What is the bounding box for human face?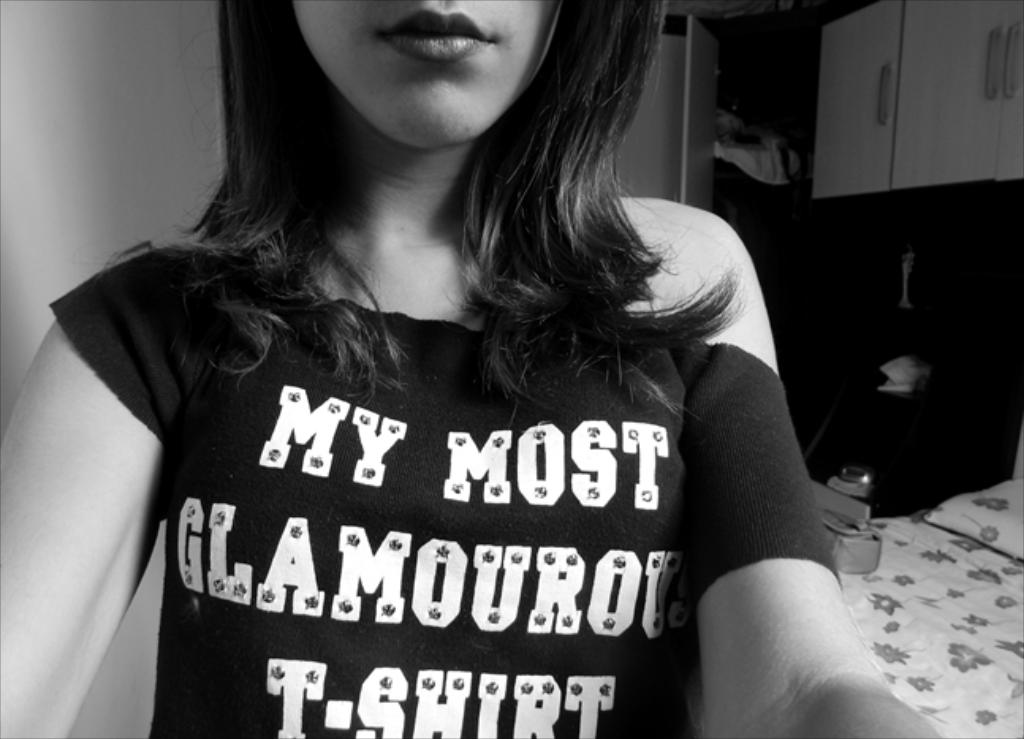
[x1=290, y1=5, x2=556, y2=150].
